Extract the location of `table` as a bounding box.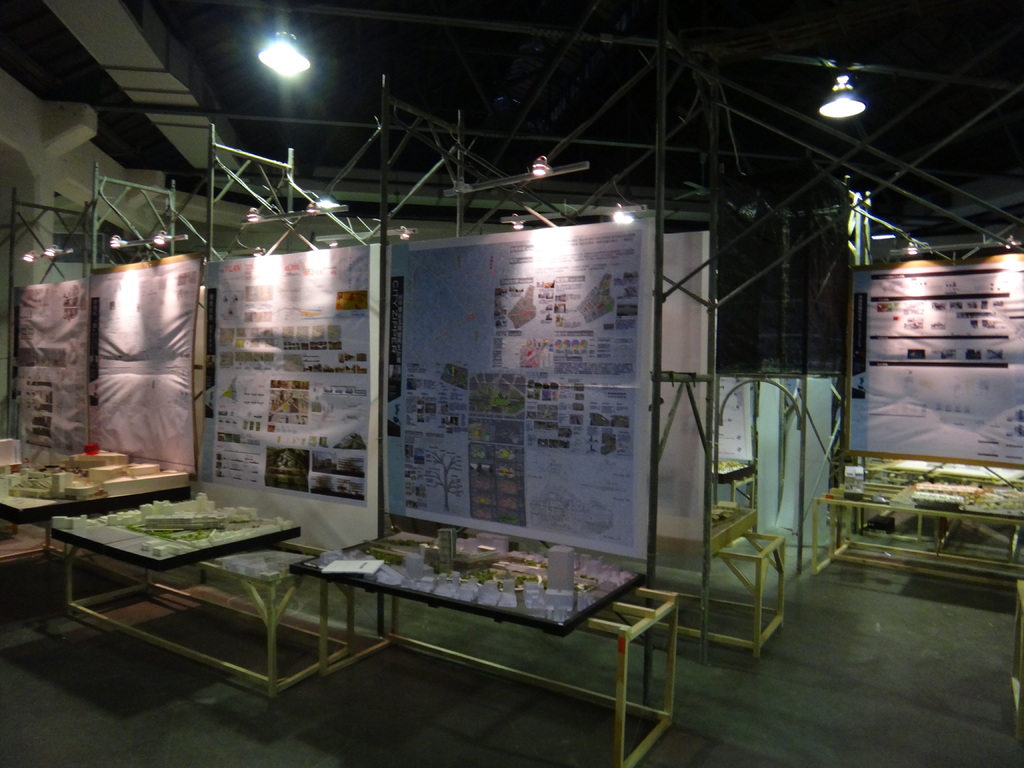
BBox(9, 448, 198, 524).
